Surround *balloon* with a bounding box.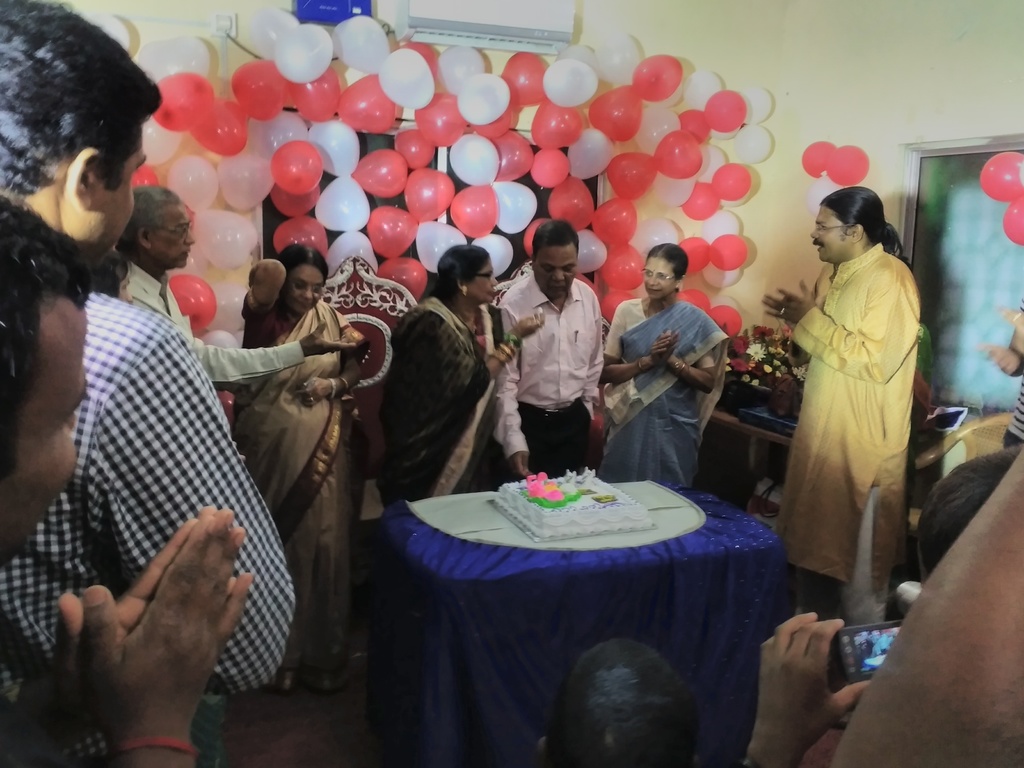
545, 177, 594, 236.
